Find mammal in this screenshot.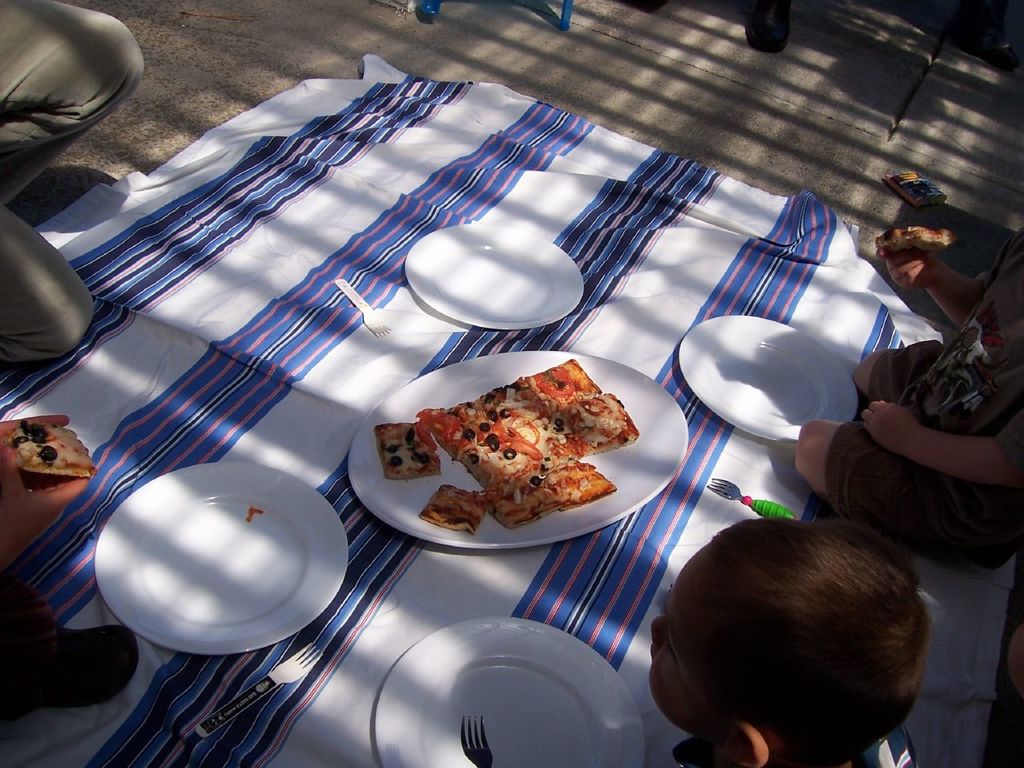
The bounding box for mammal is x1=606 y1=504 x2=970 y2=767.
